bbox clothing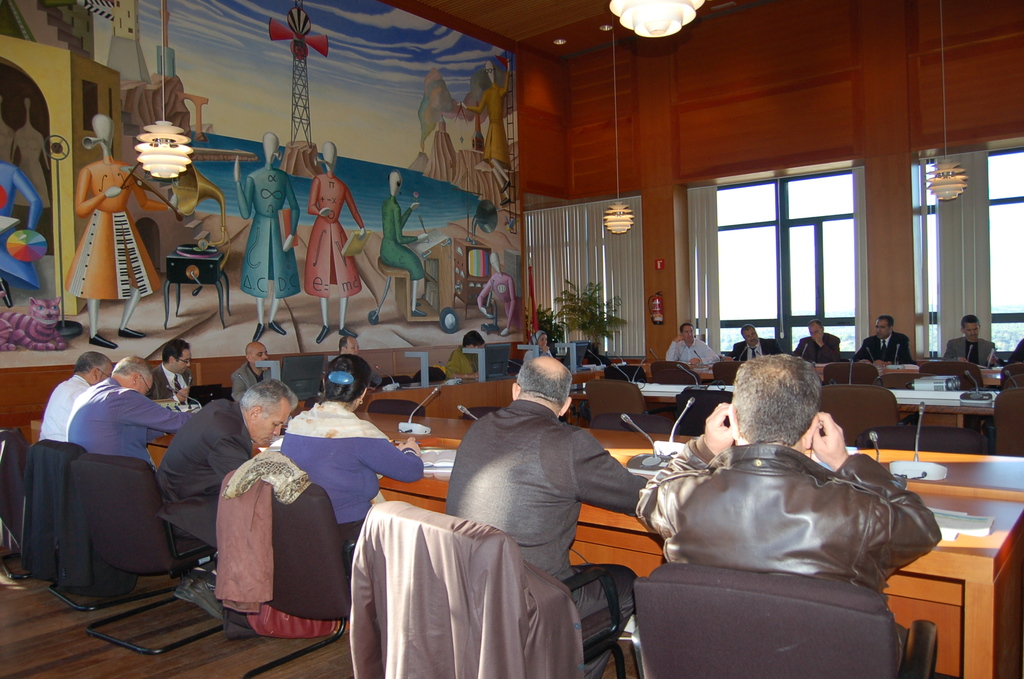
[998,338,1023,455]
